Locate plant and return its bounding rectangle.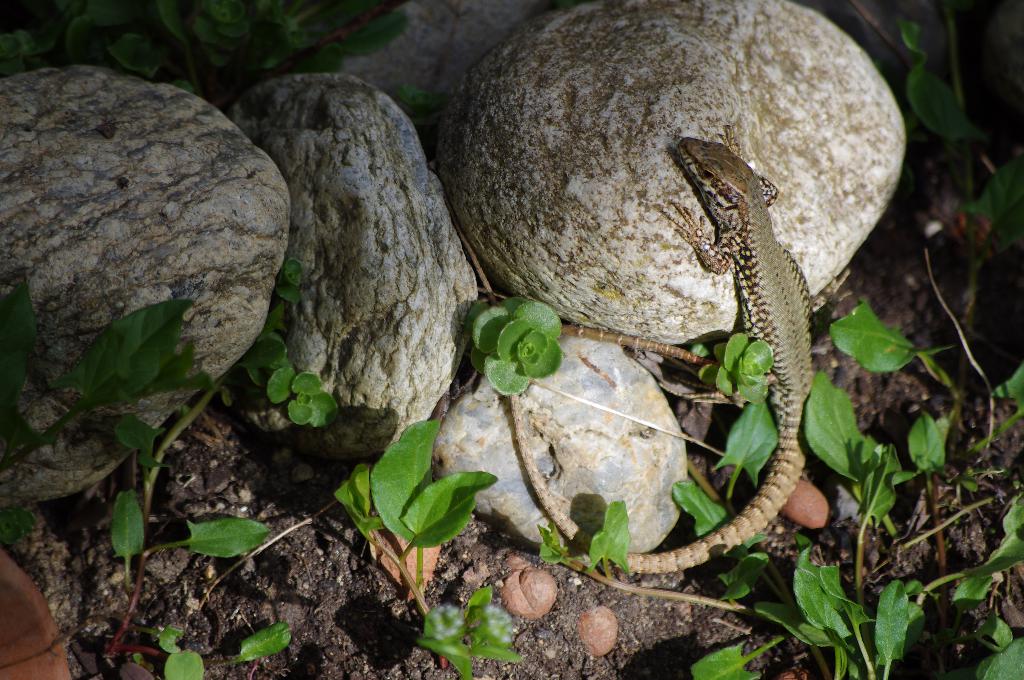
<bbox>544, 499, 637, 595</bbox>.
